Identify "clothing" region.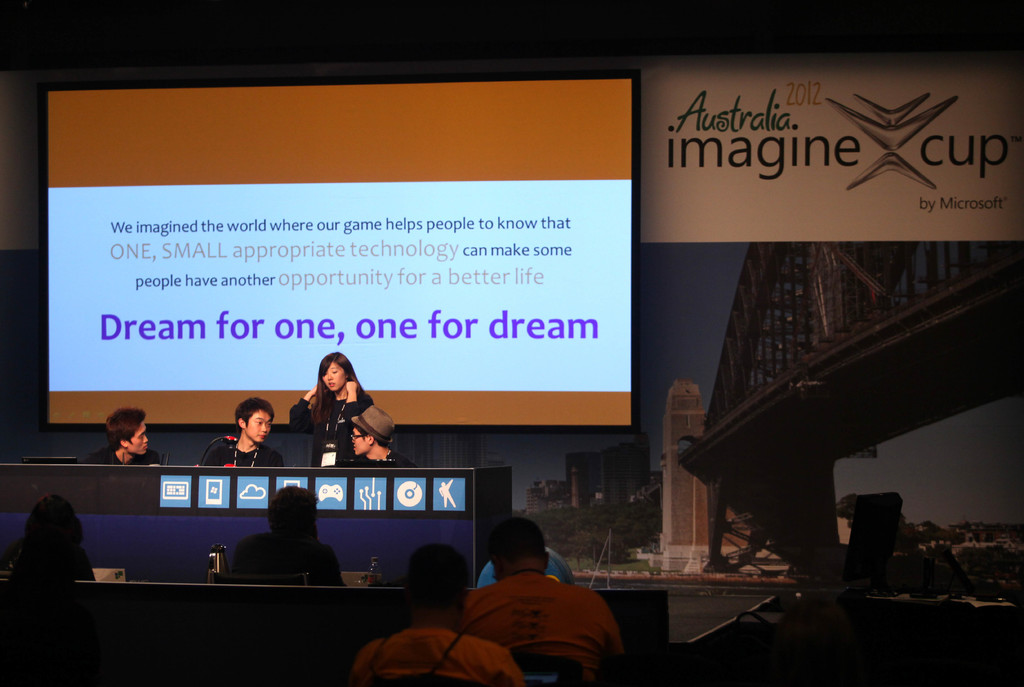
Region: rect(1, 535, 96, 583).
